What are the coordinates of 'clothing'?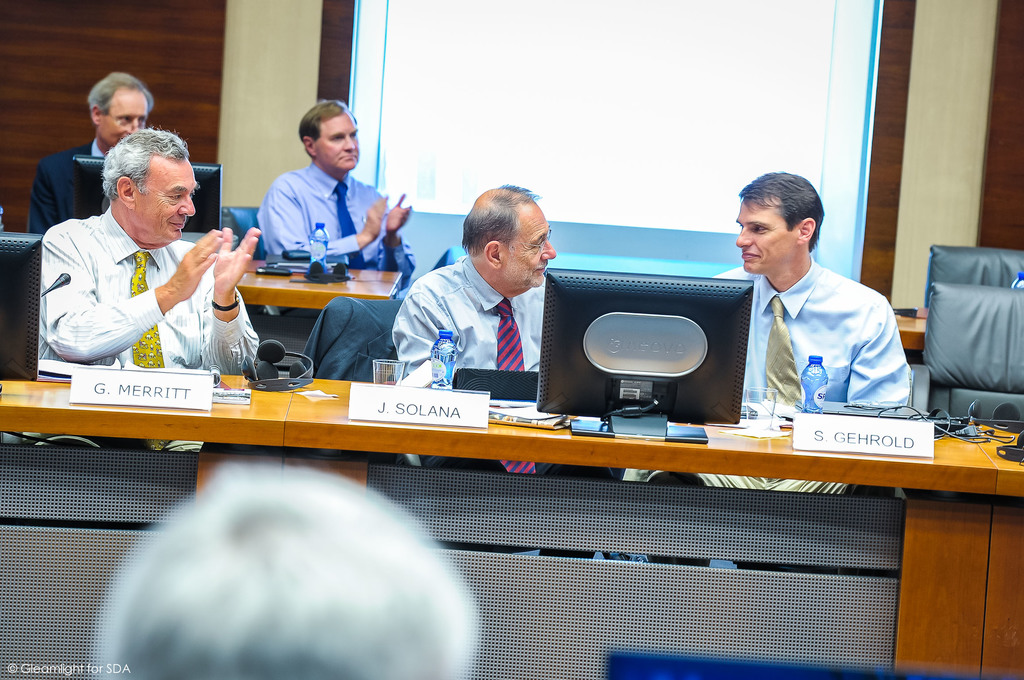
{"x1": 750, "y1": 263, "x2": 911, "y2": 417}.
